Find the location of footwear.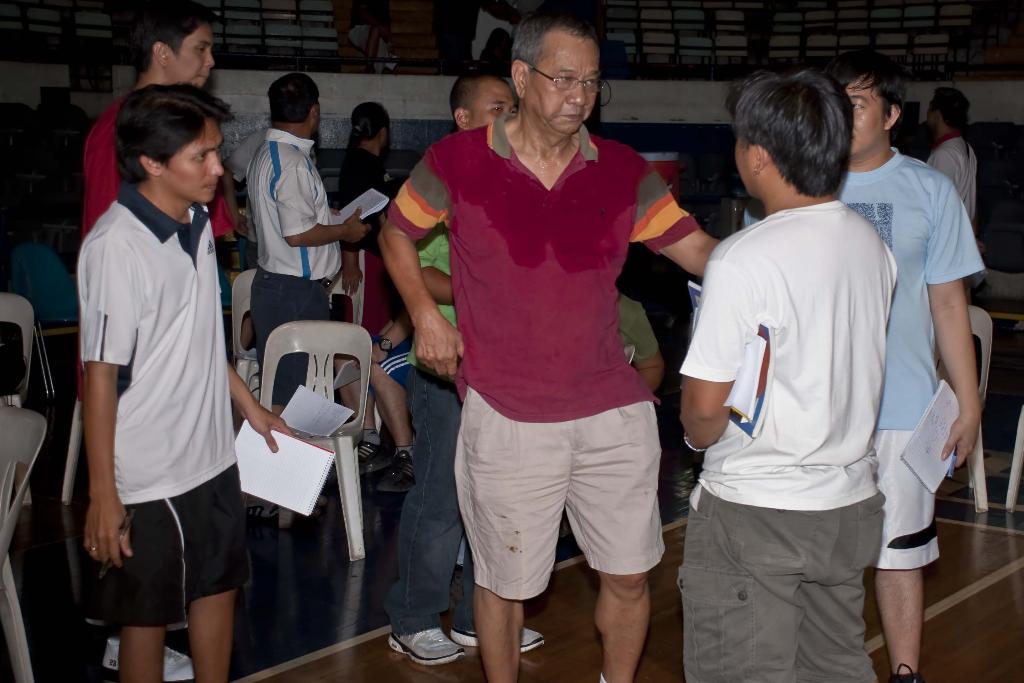
Location: 893:663:917:682.
